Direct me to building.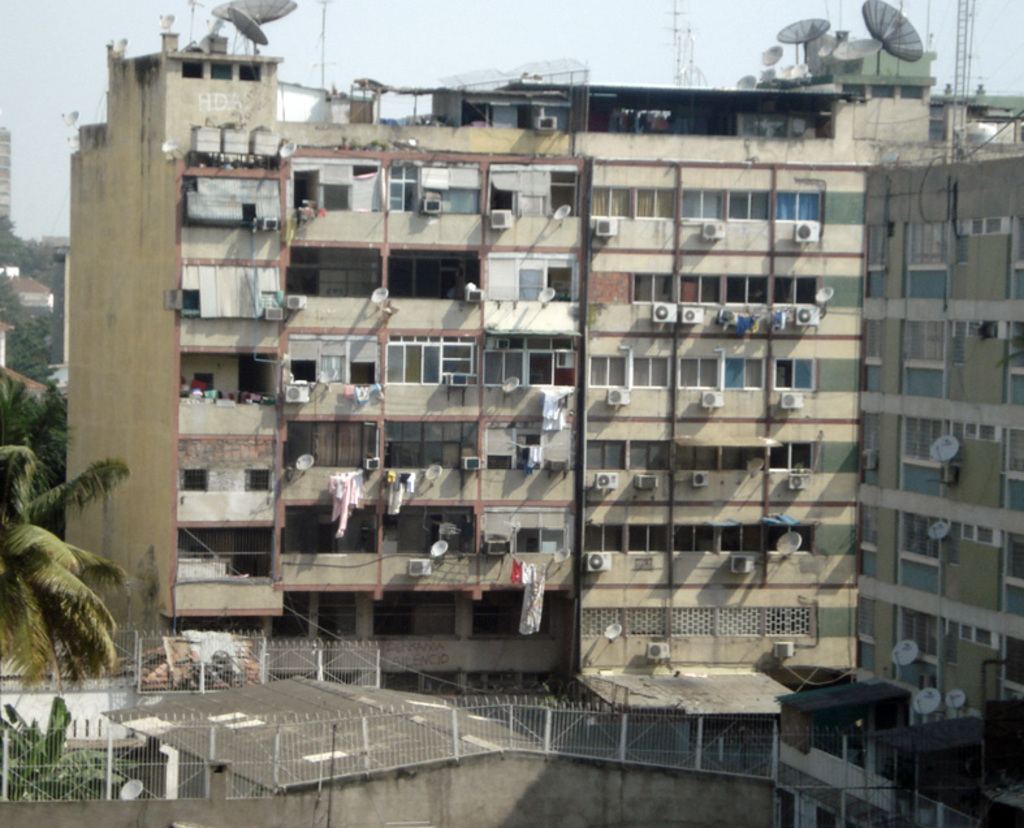
Direction: l=0, t=128, r=12, b=224.
